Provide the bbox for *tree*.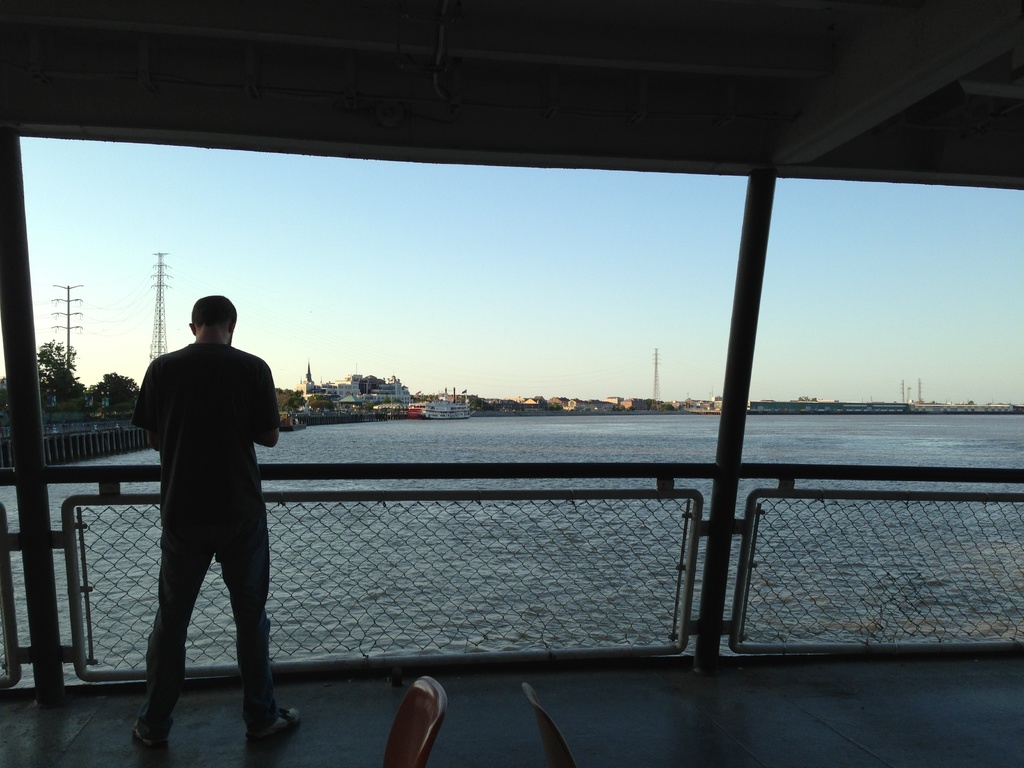
0,376,12,430.
